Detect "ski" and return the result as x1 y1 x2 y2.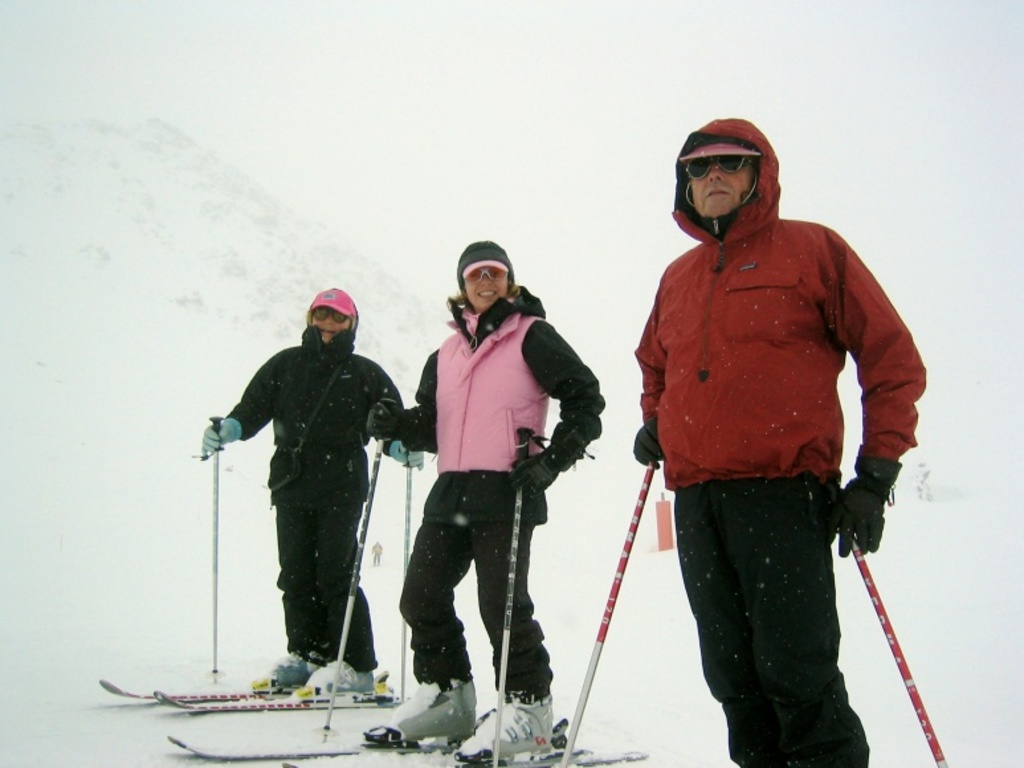
168 739 375 763.
